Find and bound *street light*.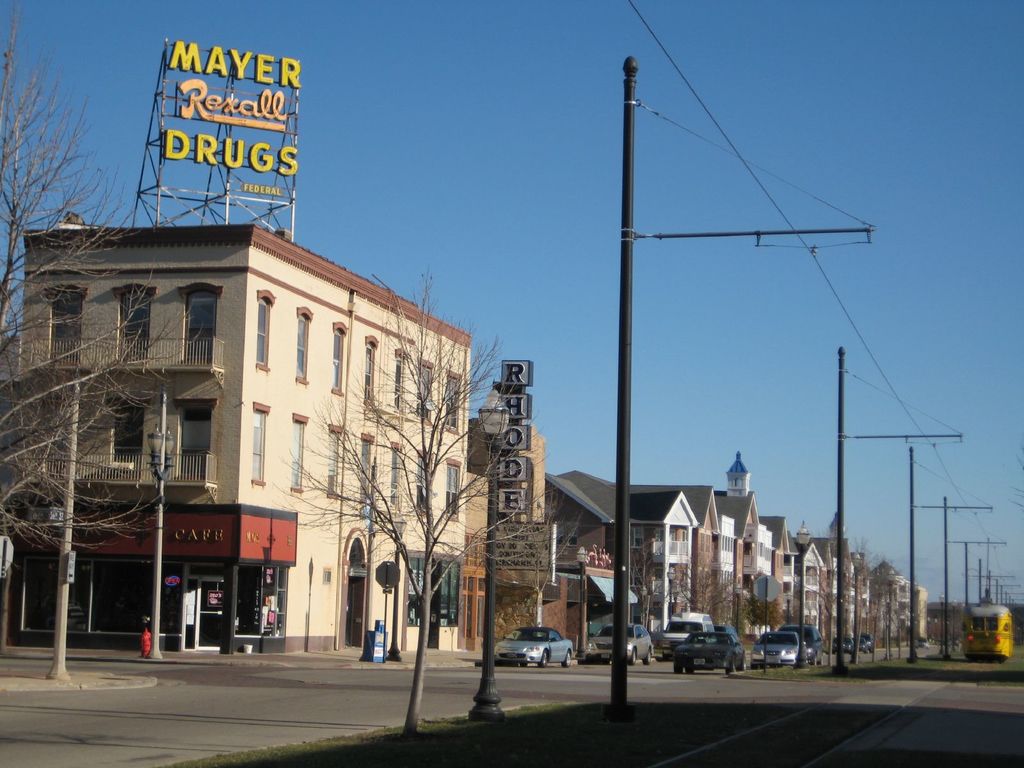
Bound: select_region(386, 511, 410, 667).
